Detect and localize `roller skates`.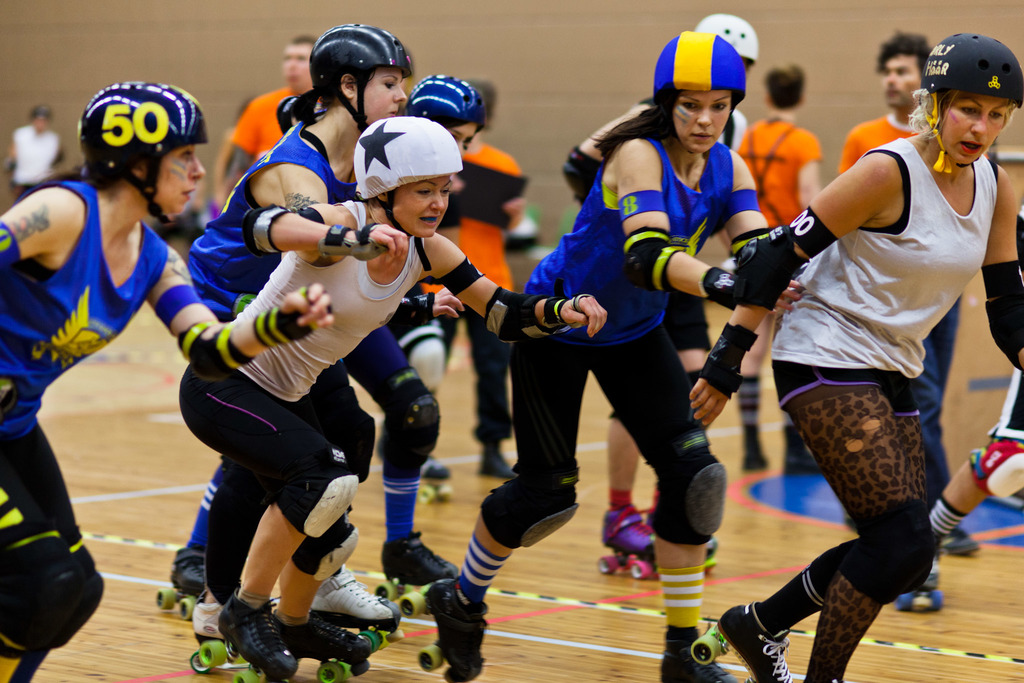
Localized at (595,499,660,583).
